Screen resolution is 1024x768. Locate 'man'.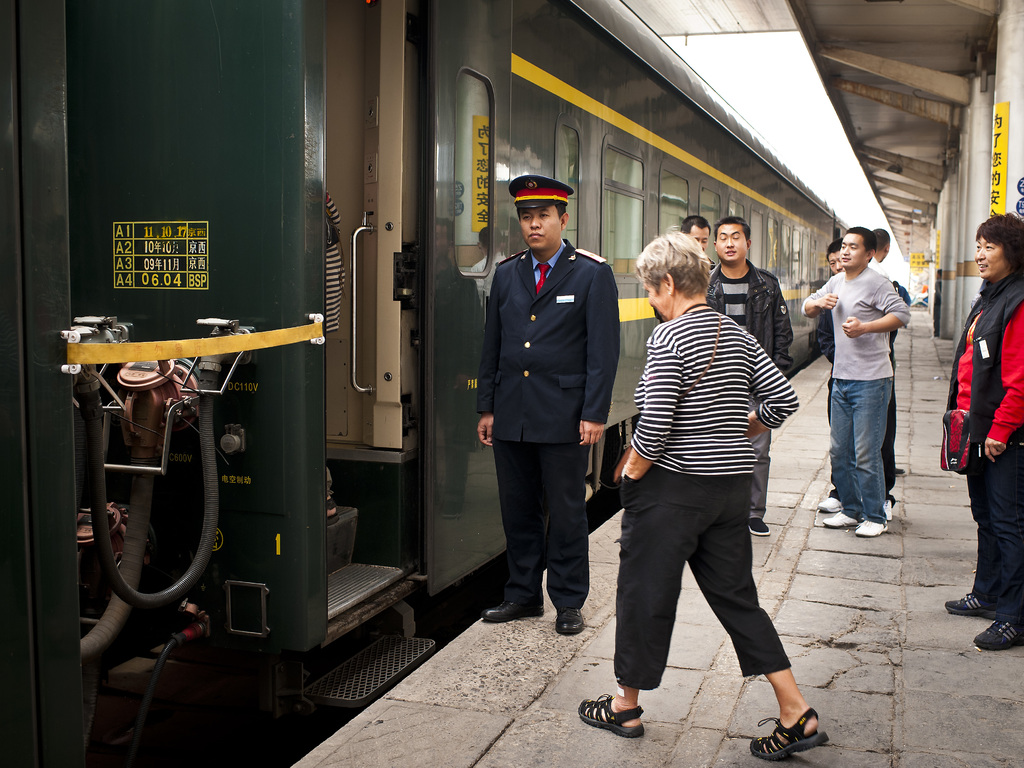
470,173,625,659.
